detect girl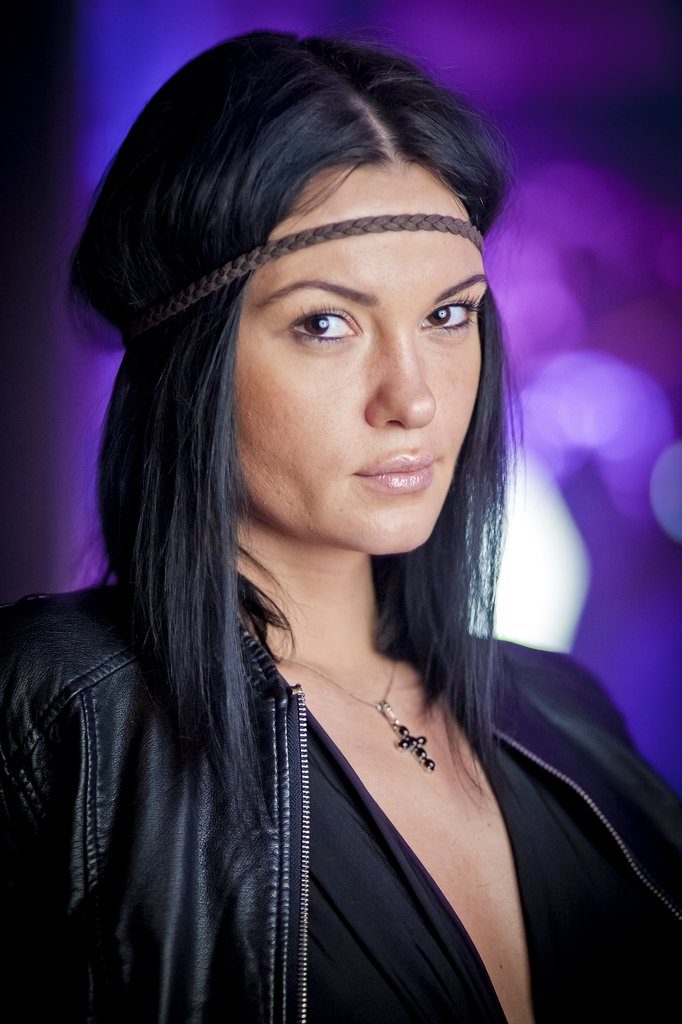
left=0, top=27, right=681, bottom=1023
